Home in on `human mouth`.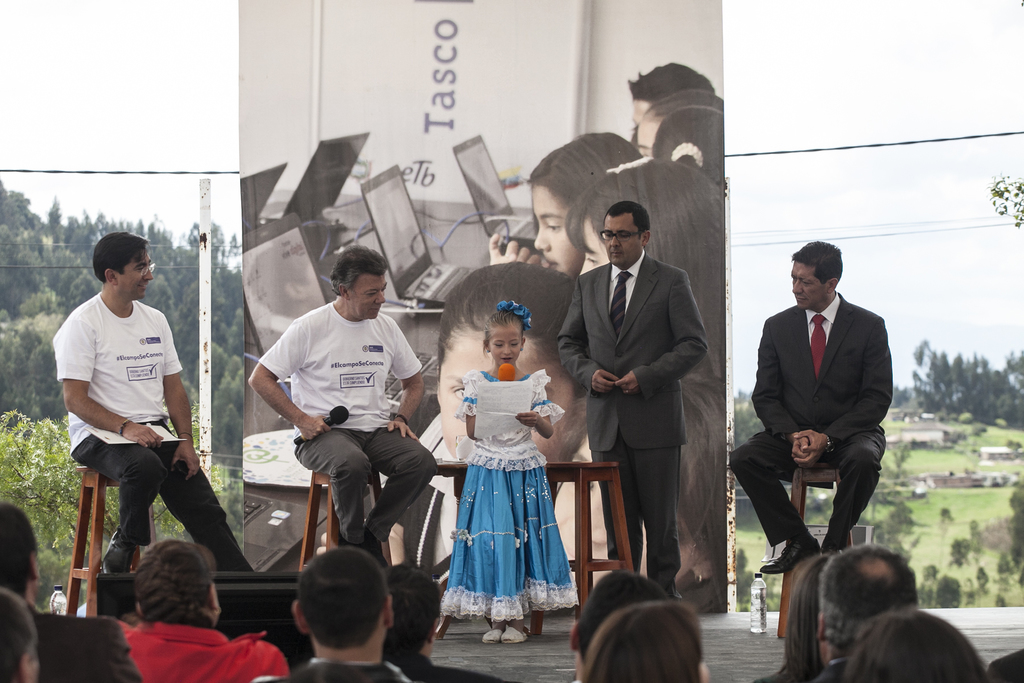
Homed in at select_region(610, 249, 625, 260).
